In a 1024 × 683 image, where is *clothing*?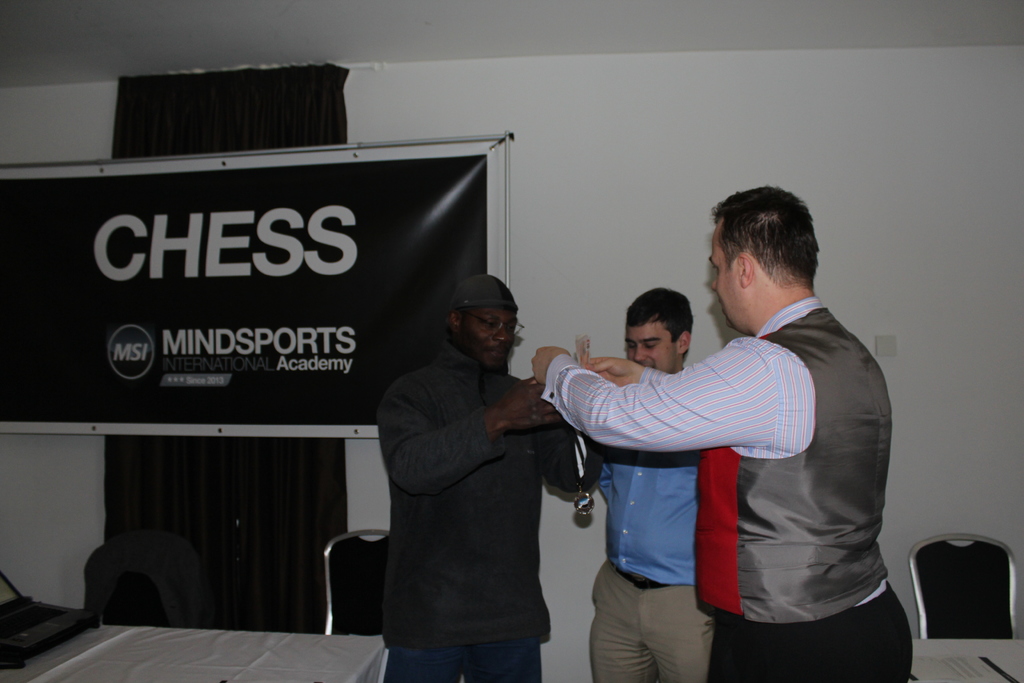
[588, 371, 728, 682].
